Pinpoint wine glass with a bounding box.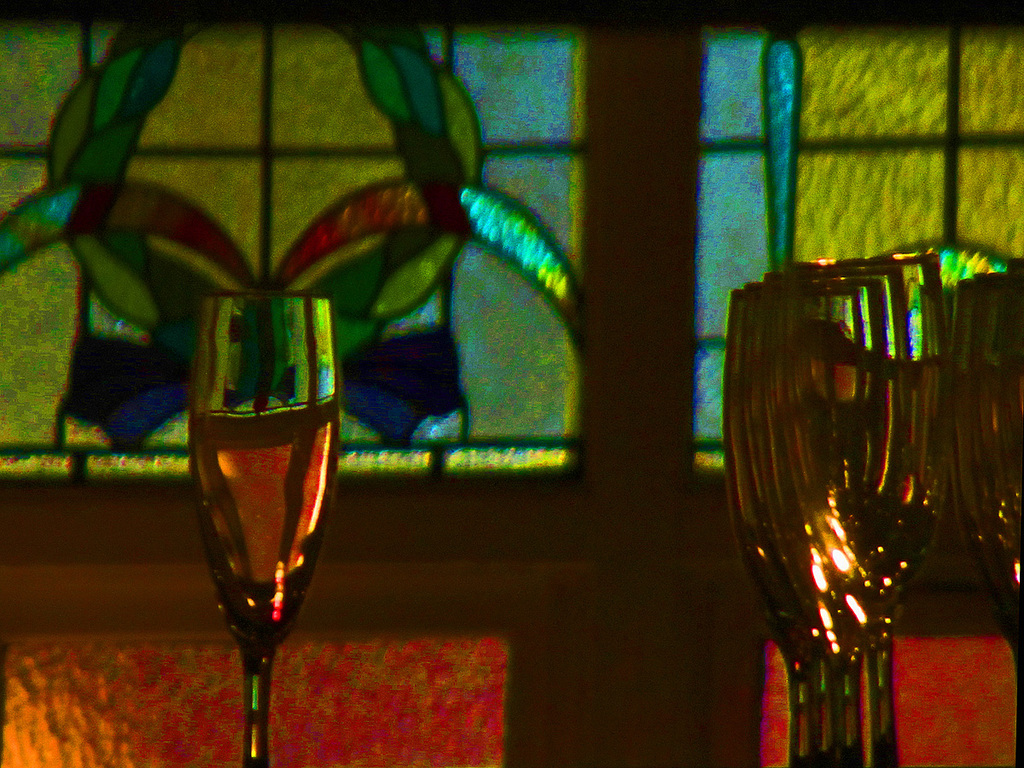
[188,287,336,767].
